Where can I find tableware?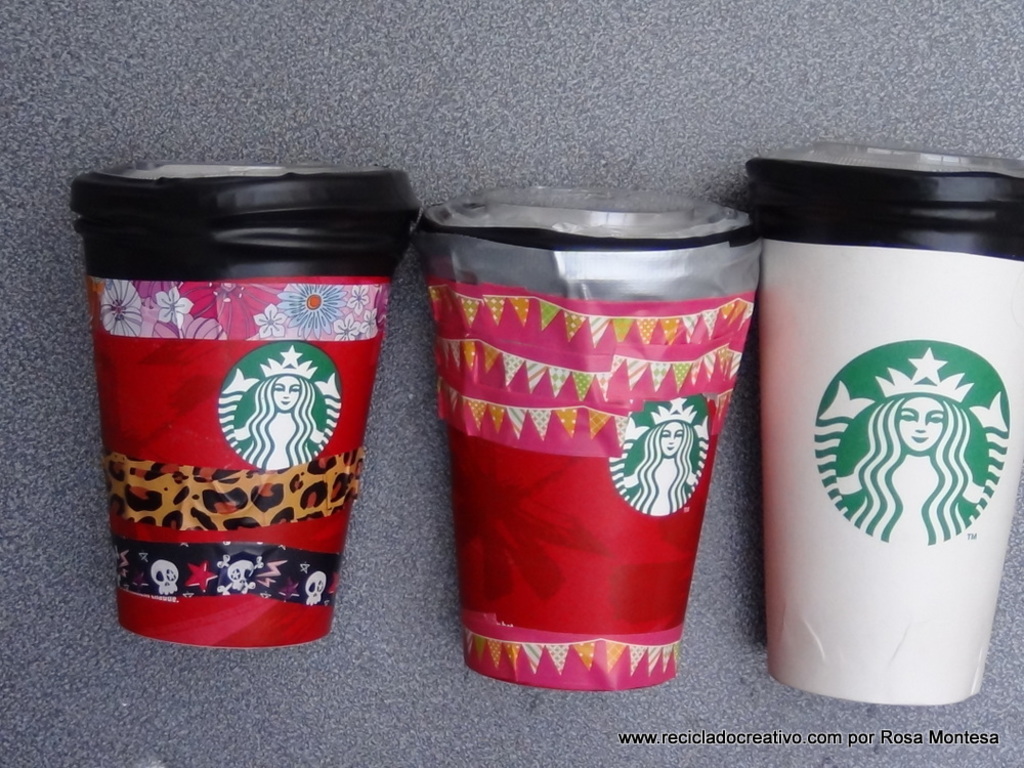
You can find it at box(729, 167, 1023, 701).
